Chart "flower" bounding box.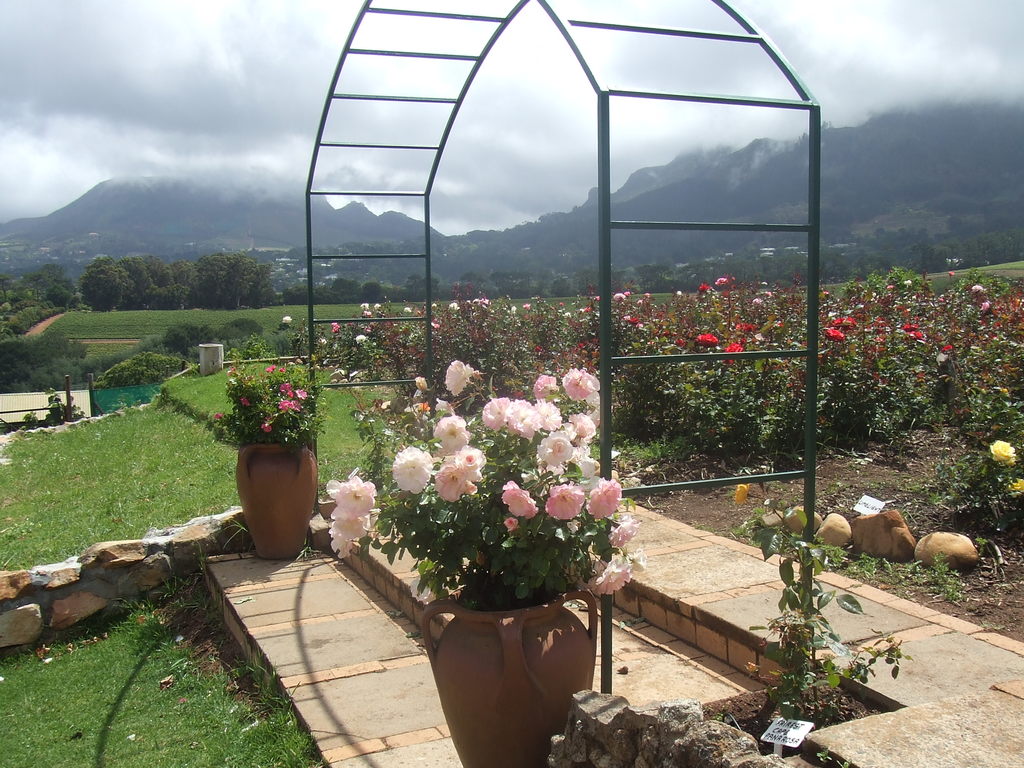
Charted: <box>239,394,251,404</box>.
